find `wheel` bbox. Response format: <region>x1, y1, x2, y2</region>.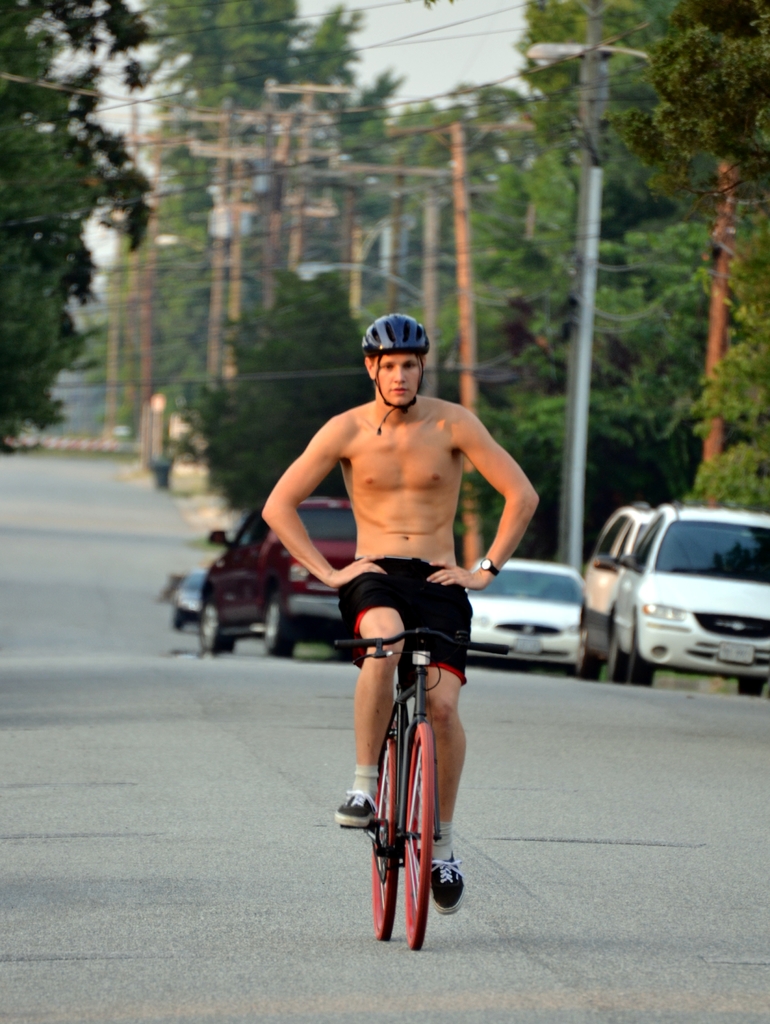
<region>577, 632, 601, 678</region>.
